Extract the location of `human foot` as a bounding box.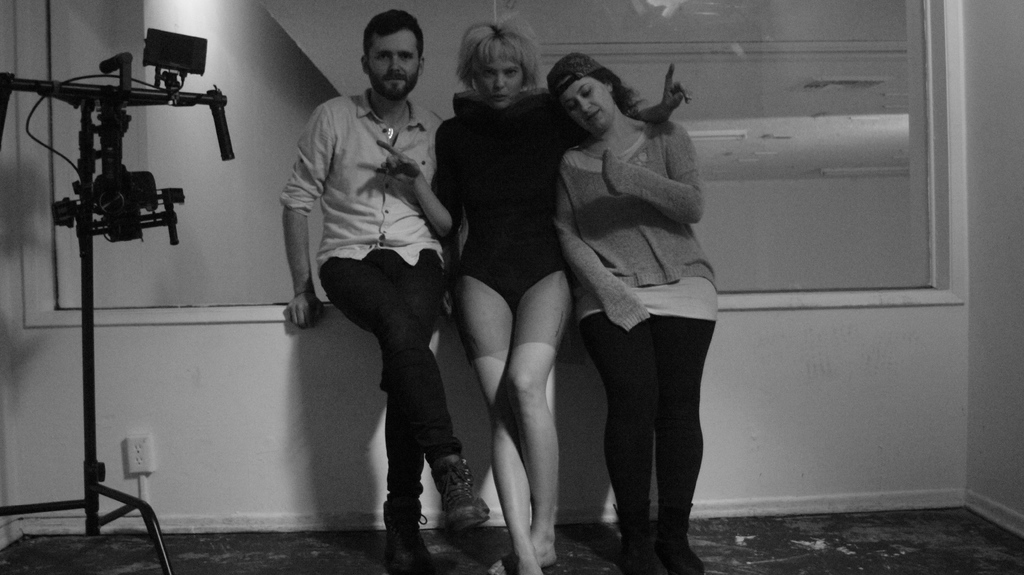
<bbox>654, 499, 705, 574</bbox>.
